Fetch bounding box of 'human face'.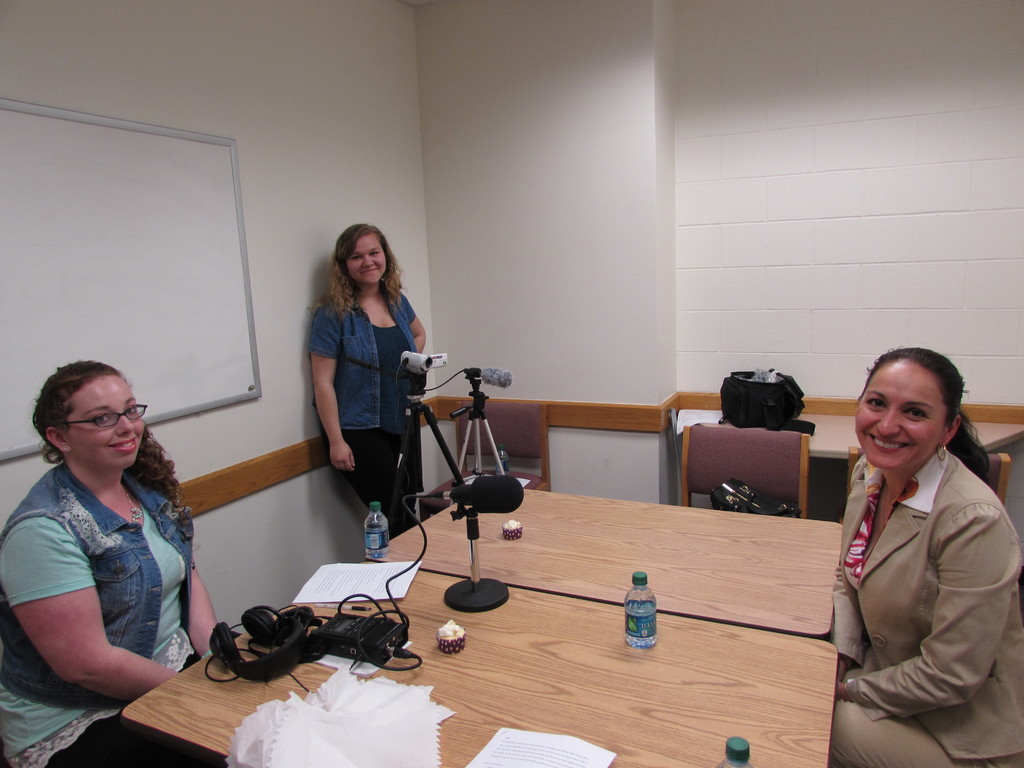
Bbox: l=342, t=234, r=388, b=285.
